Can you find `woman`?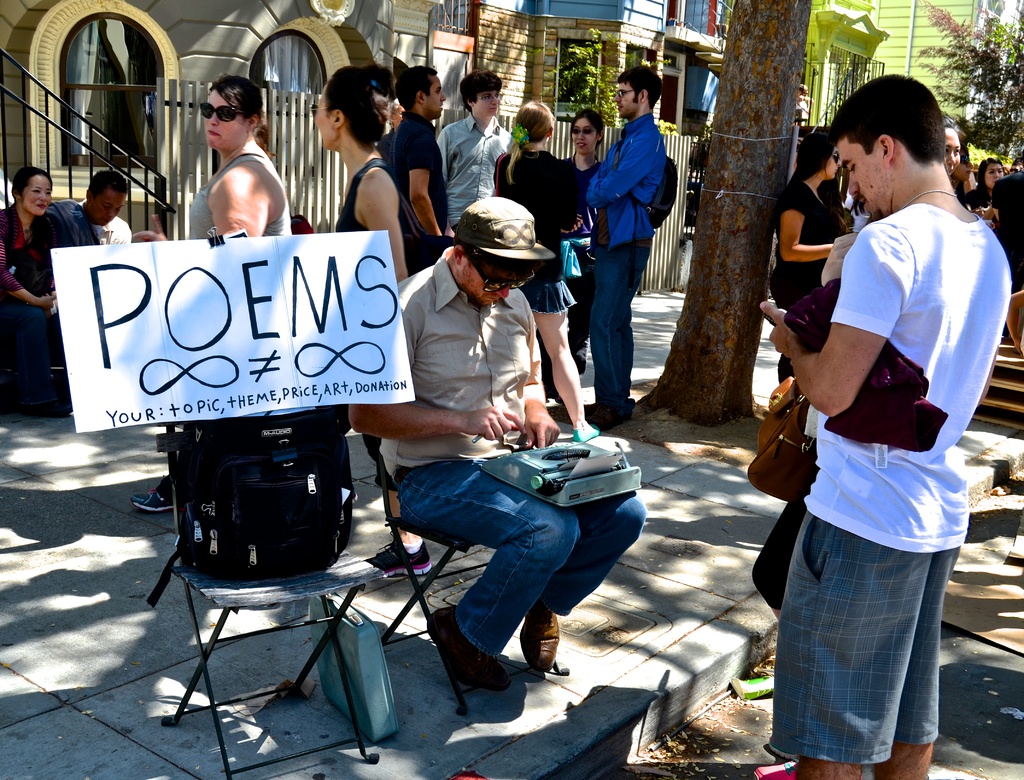
Yes, bounding box: [x1=0, y1=164, x2=63, y2=417].
